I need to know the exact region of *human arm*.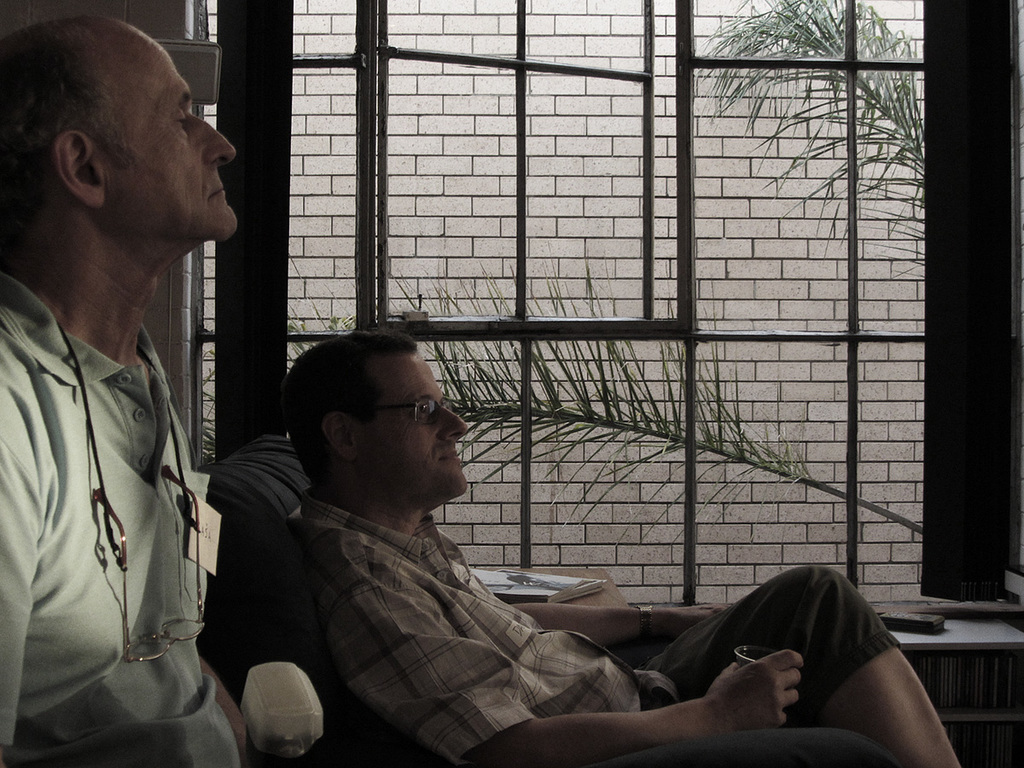
Region: box(466, 646, 803, 767).
